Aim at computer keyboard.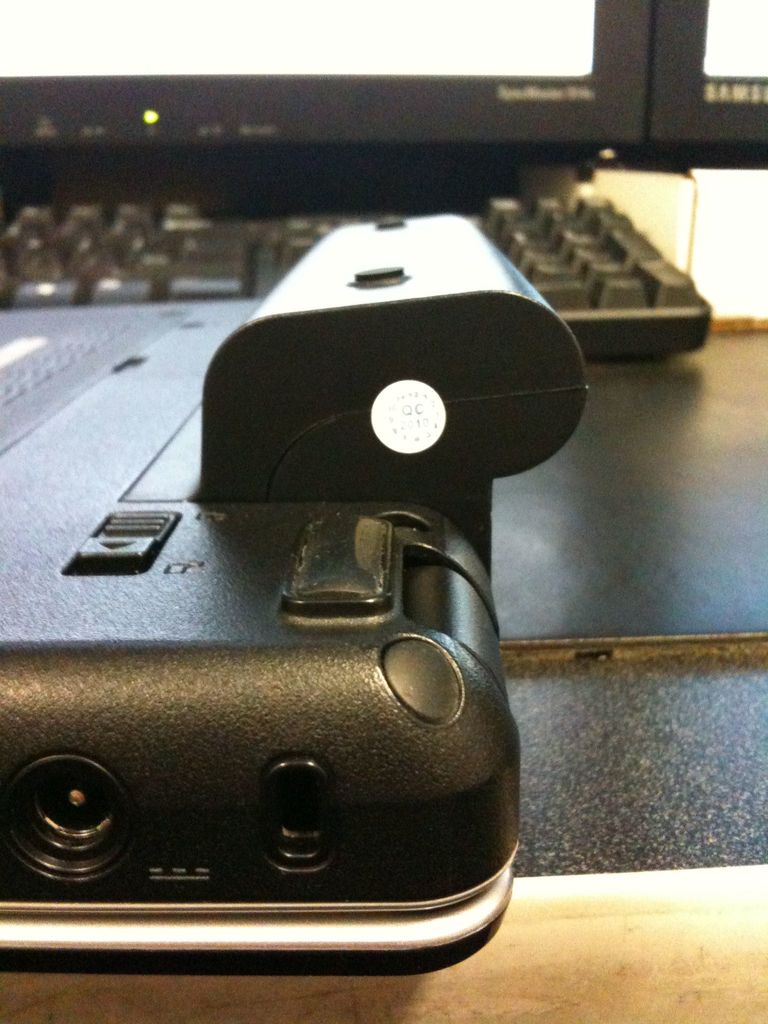
Aimed at [0,195,712,364].
